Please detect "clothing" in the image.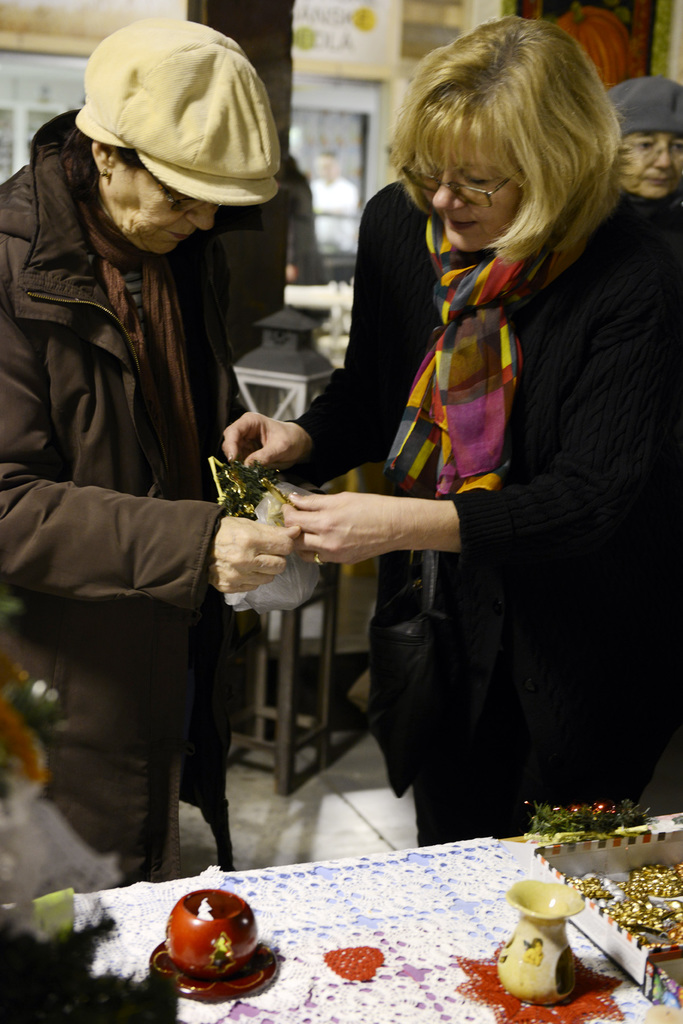
606,66,682,138.
